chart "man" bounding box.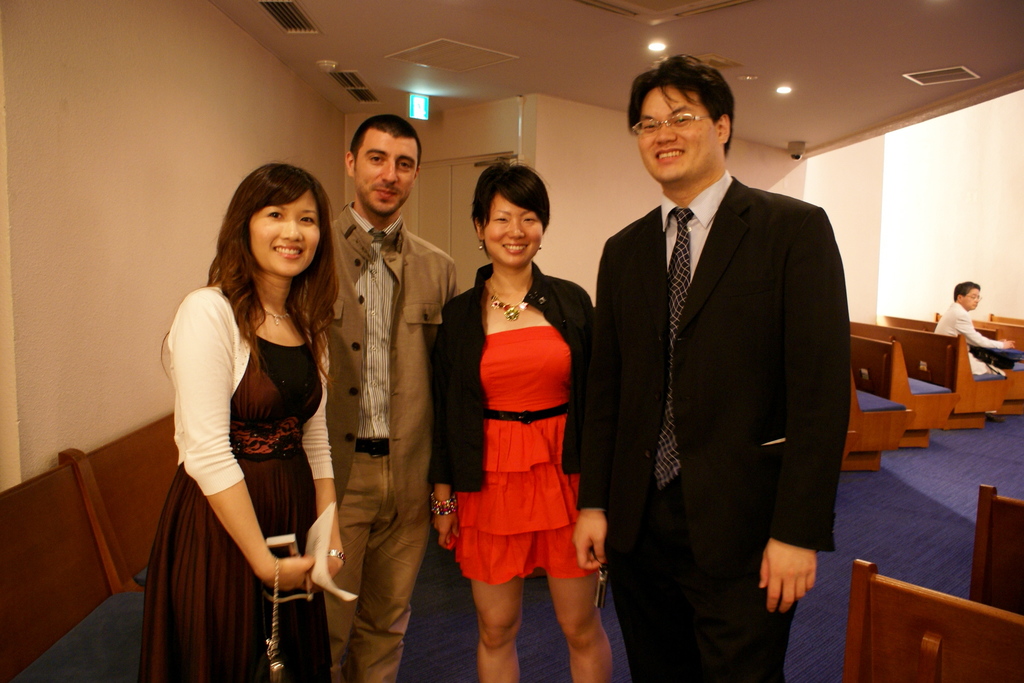
Charted: [x1=932, y1=278, x2=1017, y2=355].
